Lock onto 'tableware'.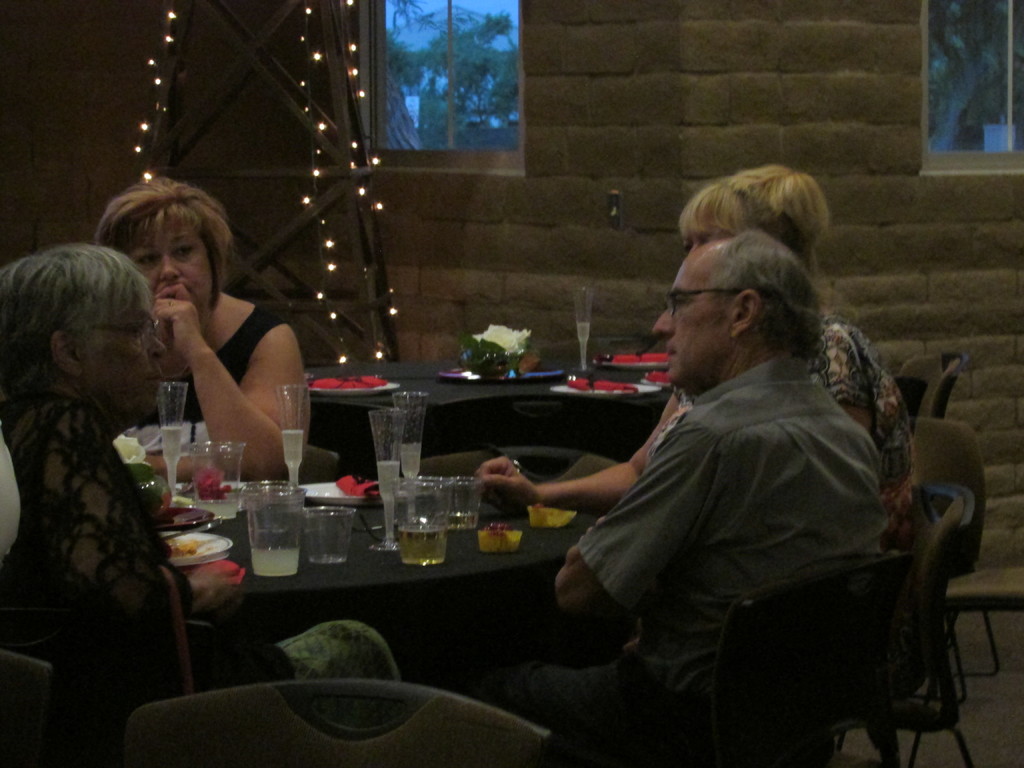
Locked: <bbox>433, 364, 563, 383</bbox>.
